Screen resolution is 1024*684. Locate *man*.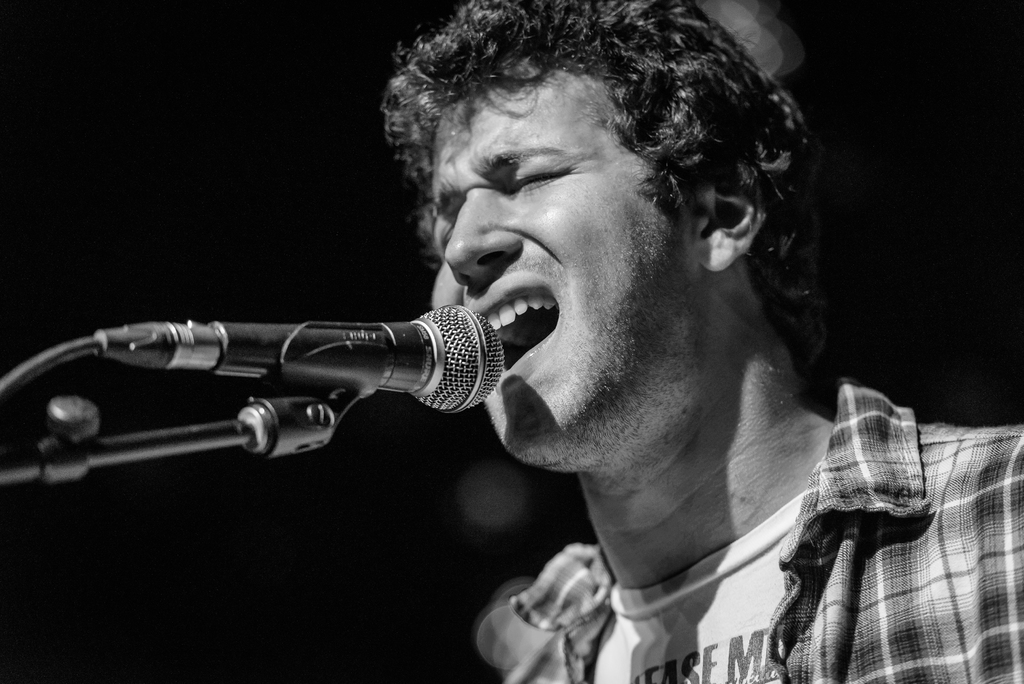
bbox=(379, 0, 1023, 683).
